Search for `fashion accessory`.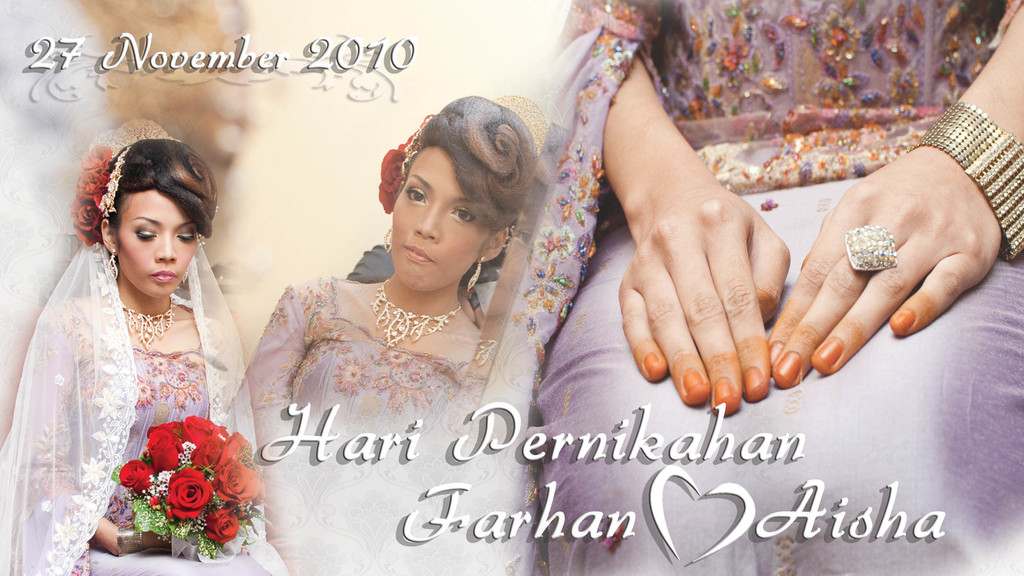
Found at select_region(96, 145, 129, 221).
